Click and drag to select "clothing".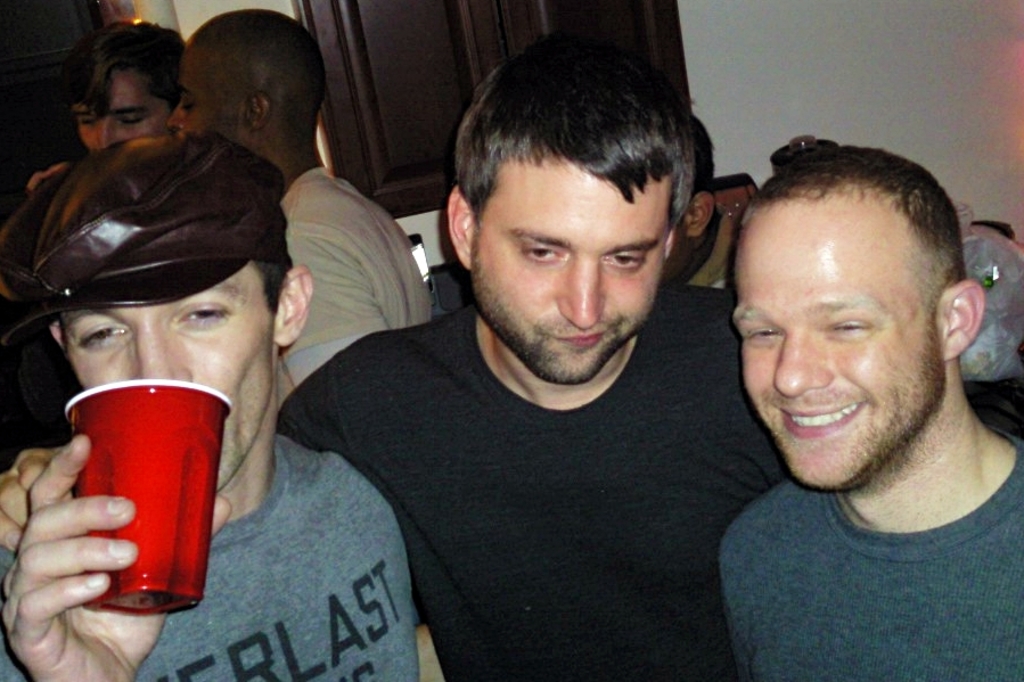
Selection: l=279, t=304, r=794, b=681.
